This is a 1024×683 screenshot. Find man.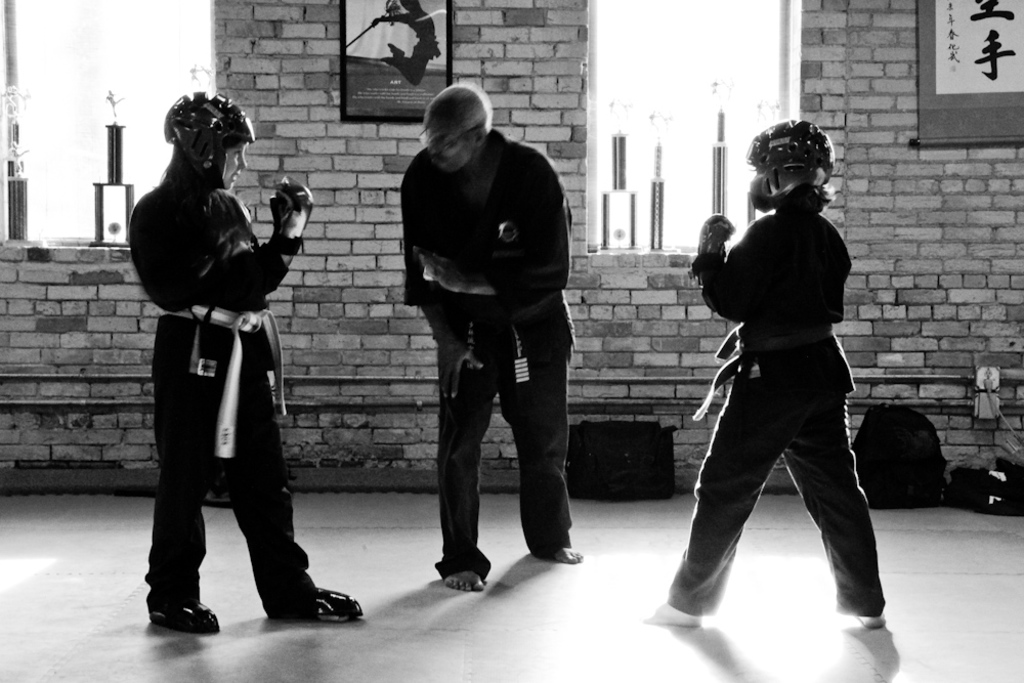
Bounding box: [382,82,593,600].
